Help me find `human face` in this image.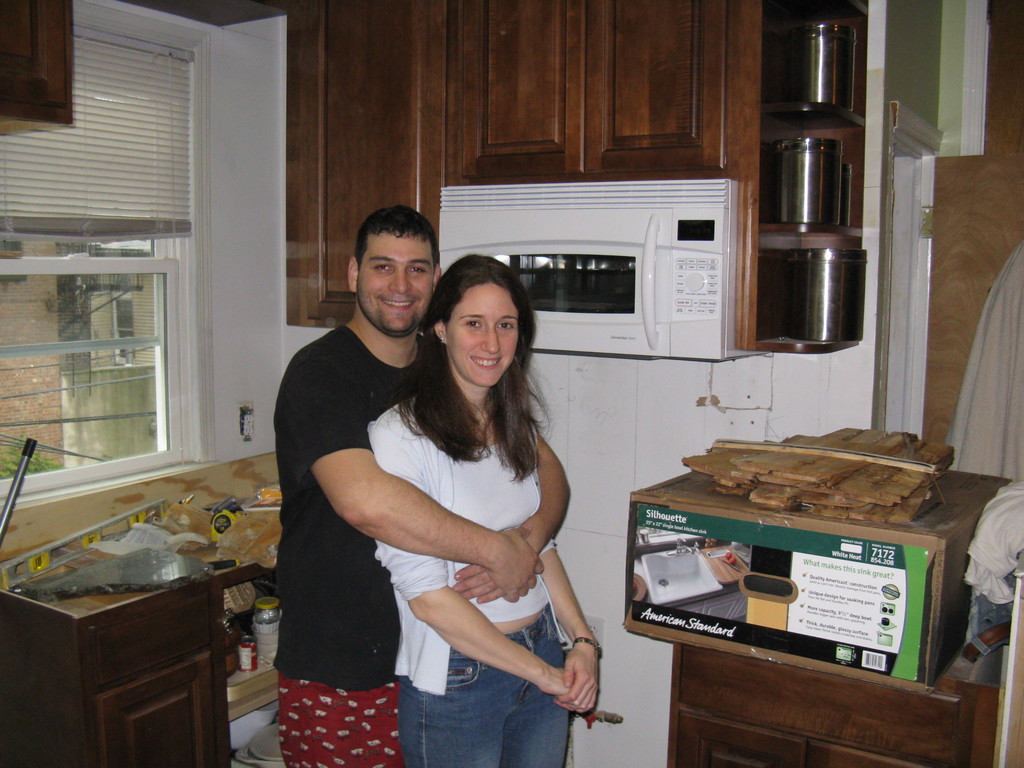
Found it: (left=442, top=280, right=524, bottom=393).
